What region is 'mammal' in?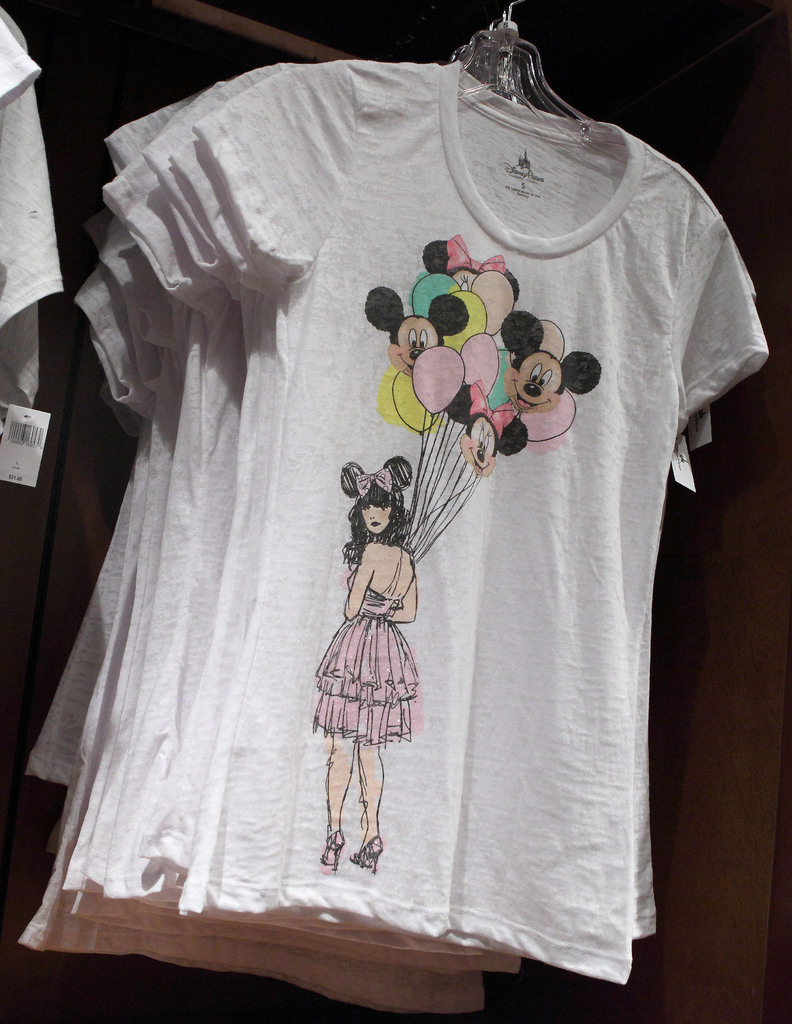
l=420, t=233, r=520, b=287.
